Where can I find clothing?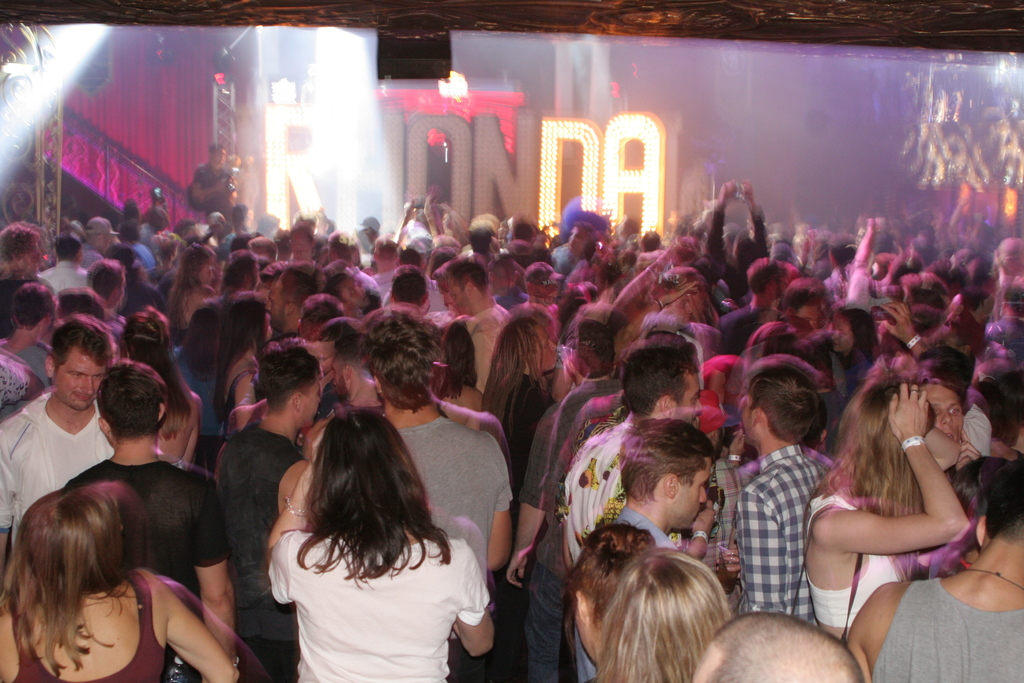
You can find it at (x1=796, y1=334, x2=846, y2=447).
